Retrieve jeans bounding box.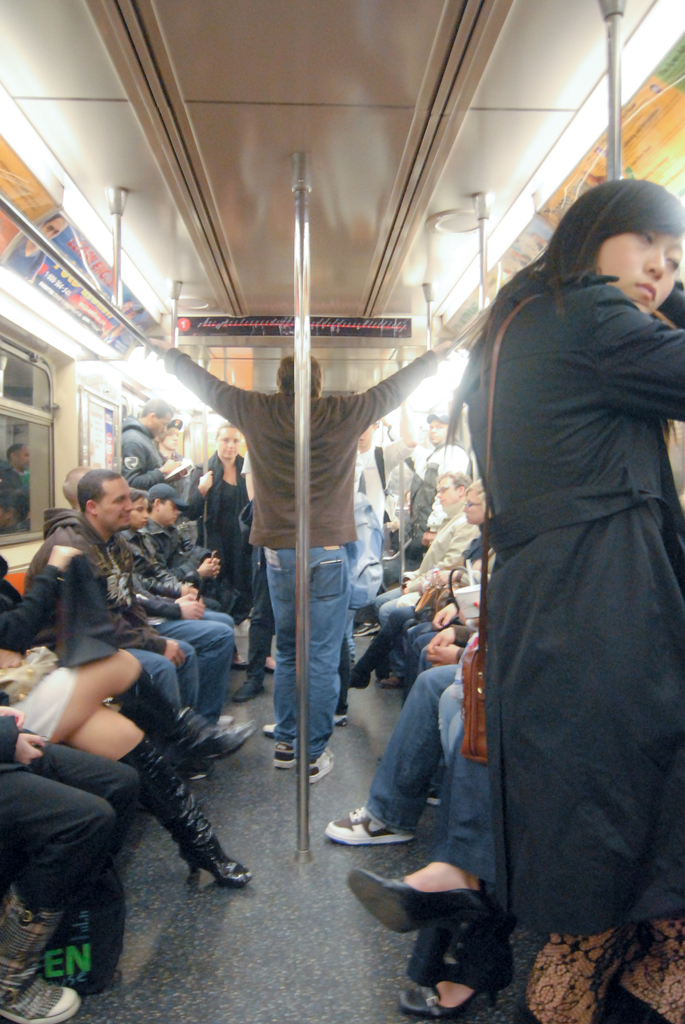
Bounding box: left=129, top=609, right=237, bottom=719.
